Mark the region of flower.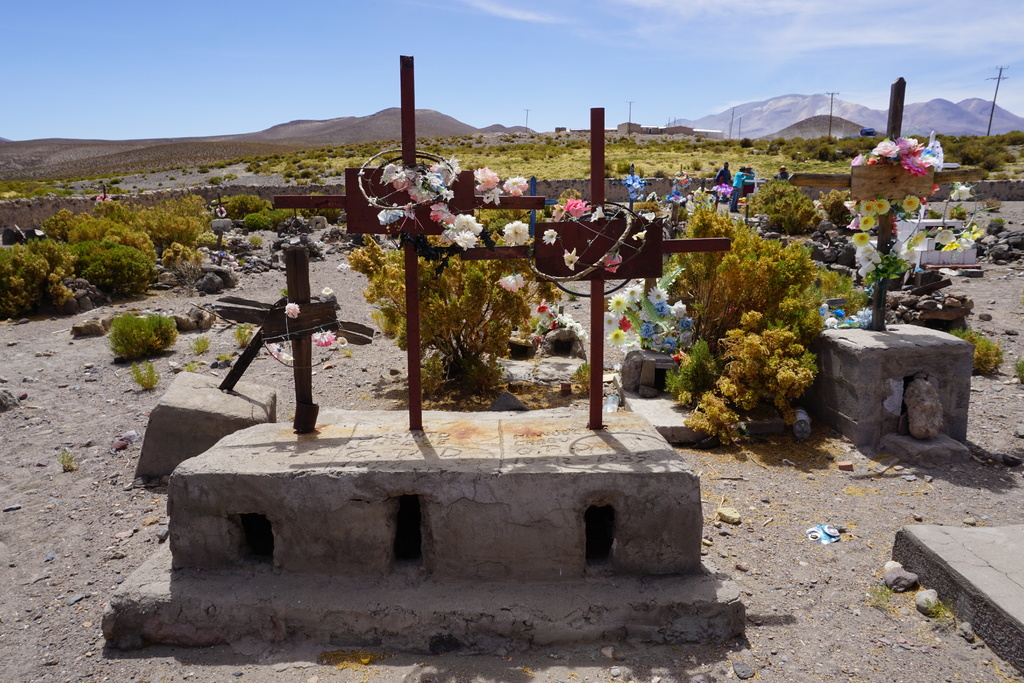
Region: crop(656, 306, 664, 316).
